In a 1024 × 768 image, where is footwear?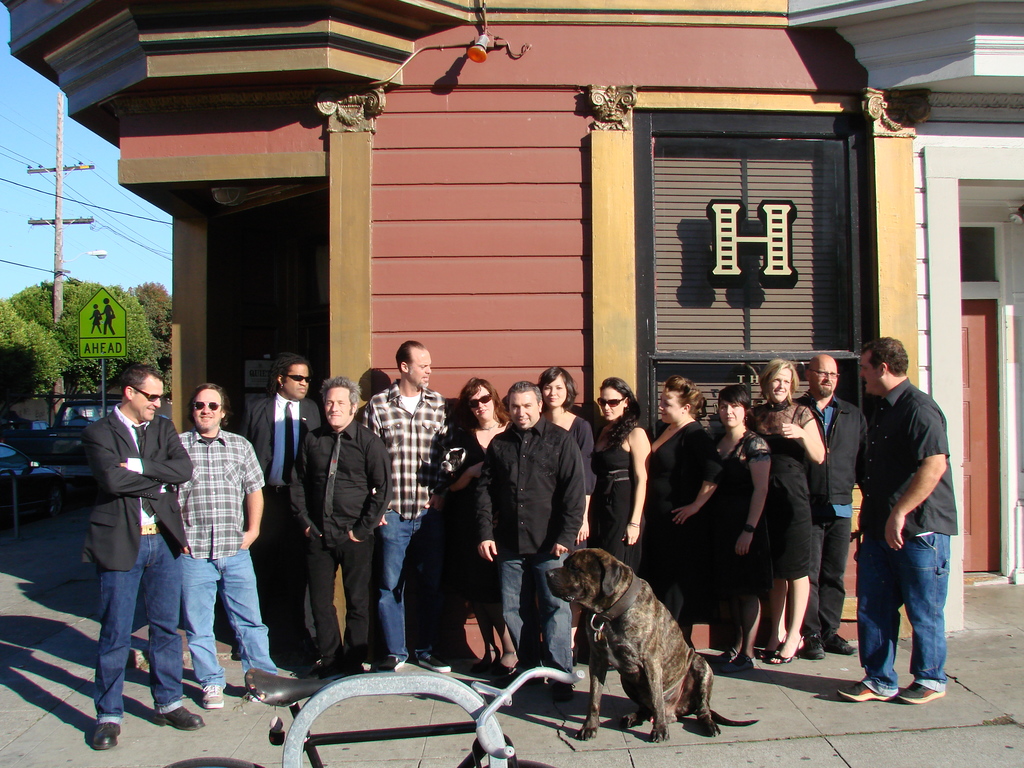
[x1=717, y1=648, x2=732, y2=668].
